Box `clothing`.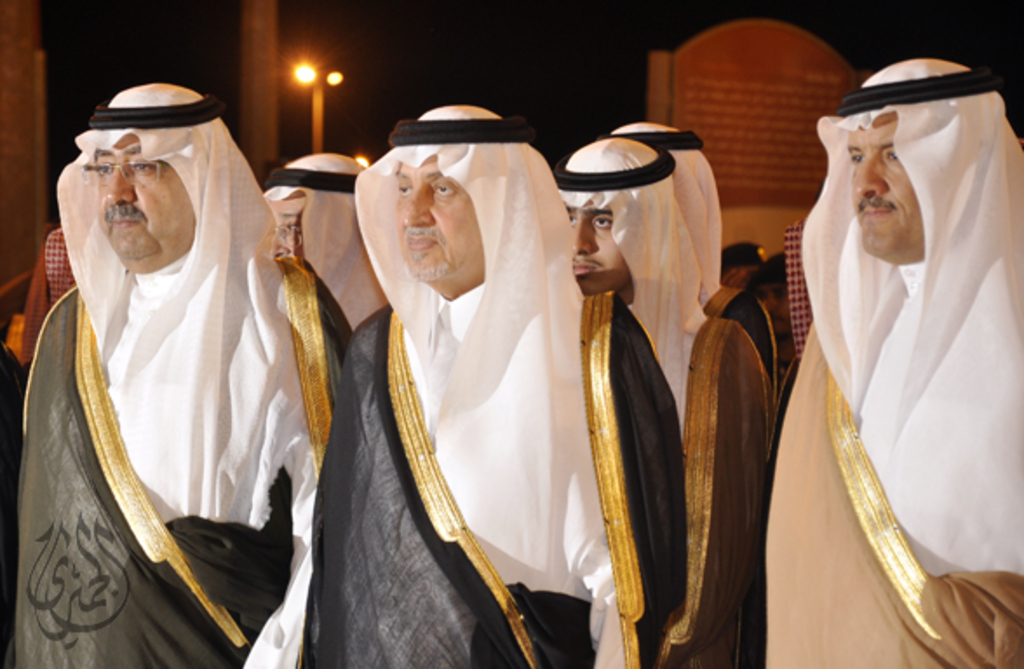
(left=308, top=110, right=627, bottom=667).
